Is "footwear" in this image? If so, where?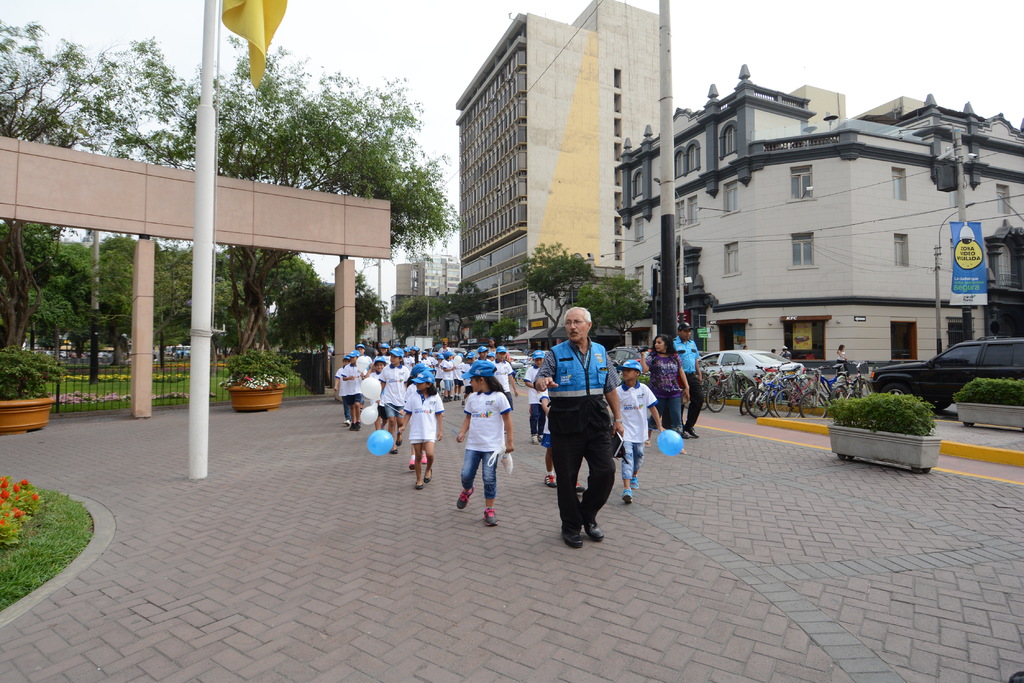
Yes, at pyautogui.locateOnScreen(344, 419, 350, 427).
